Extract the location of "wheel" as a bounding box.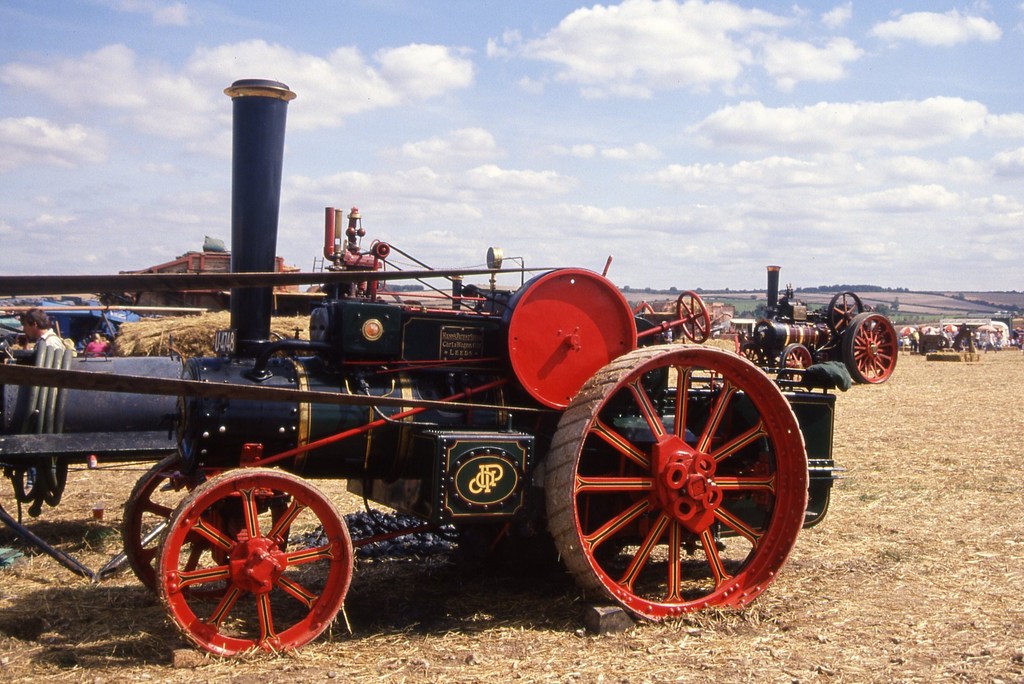
rect(842, 312, 904, 385).
